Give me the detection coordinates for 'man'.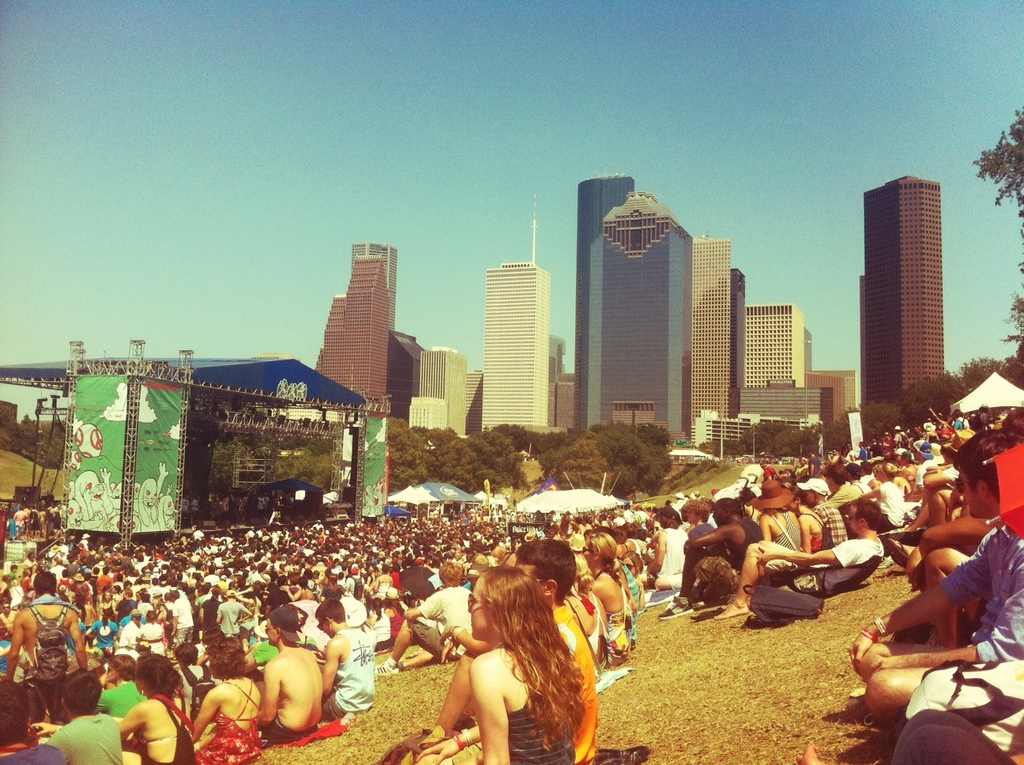
(left=807, top=447, right=824, bottom=478).
